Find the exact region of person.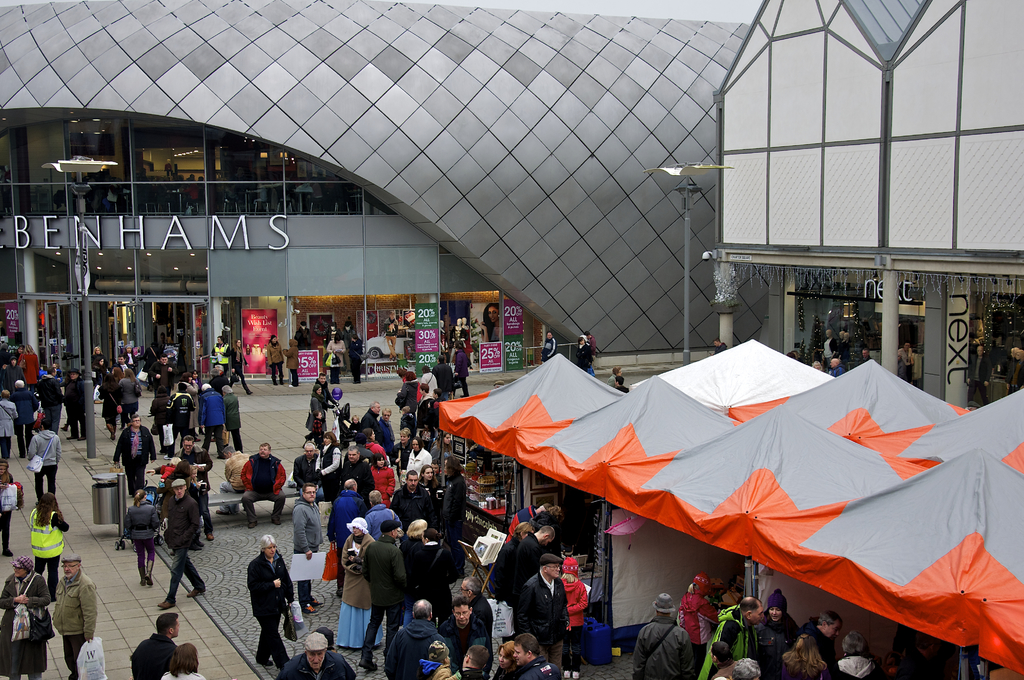
Exact region: <bbox>389, 595, 442, 675</bbox>.
